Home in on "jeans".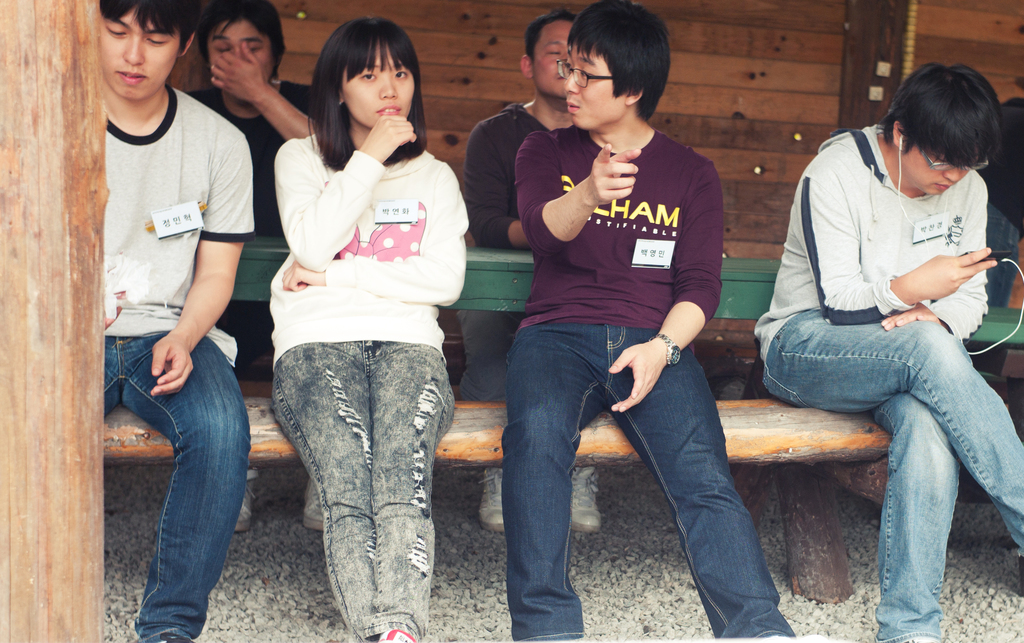
Homed in at select_region(760, 310, 1023, 642).
